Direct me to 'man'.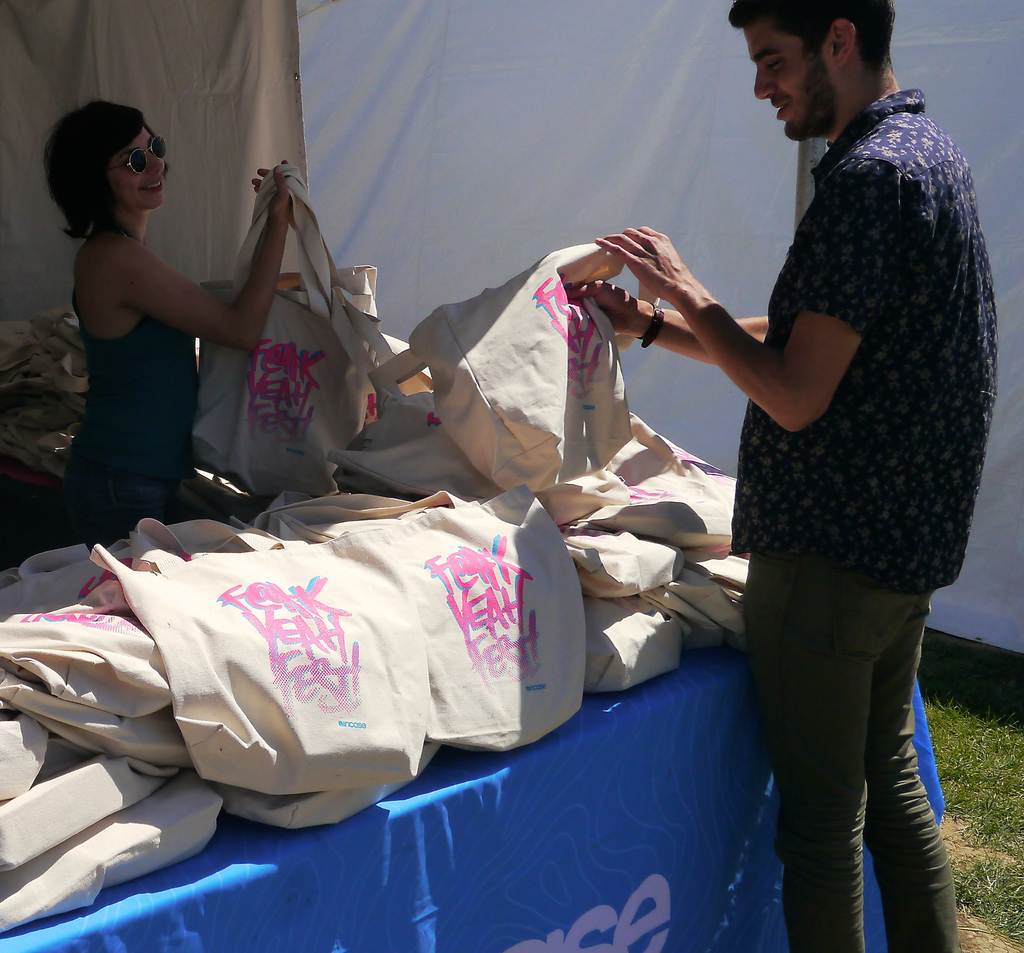
Direction: <box>657,0,998,917</box>.
